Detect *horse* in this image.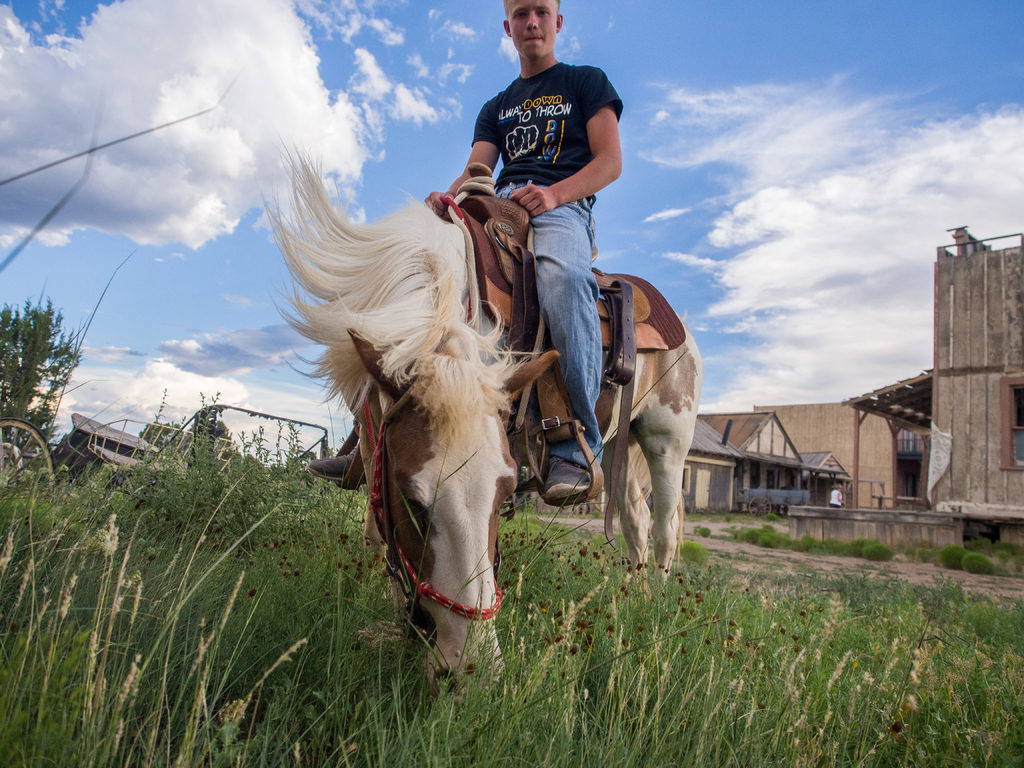
Detection: x1=259 y1=122 x2=703 y2=707.
